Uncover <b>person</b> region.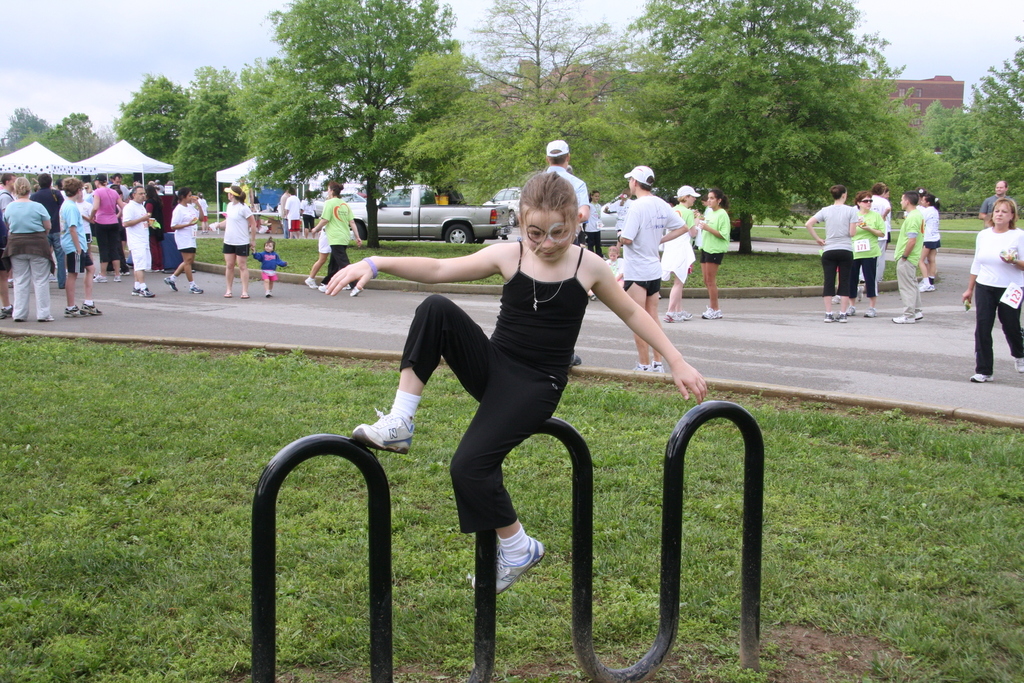
Uncovered: [610,168,692,377].
